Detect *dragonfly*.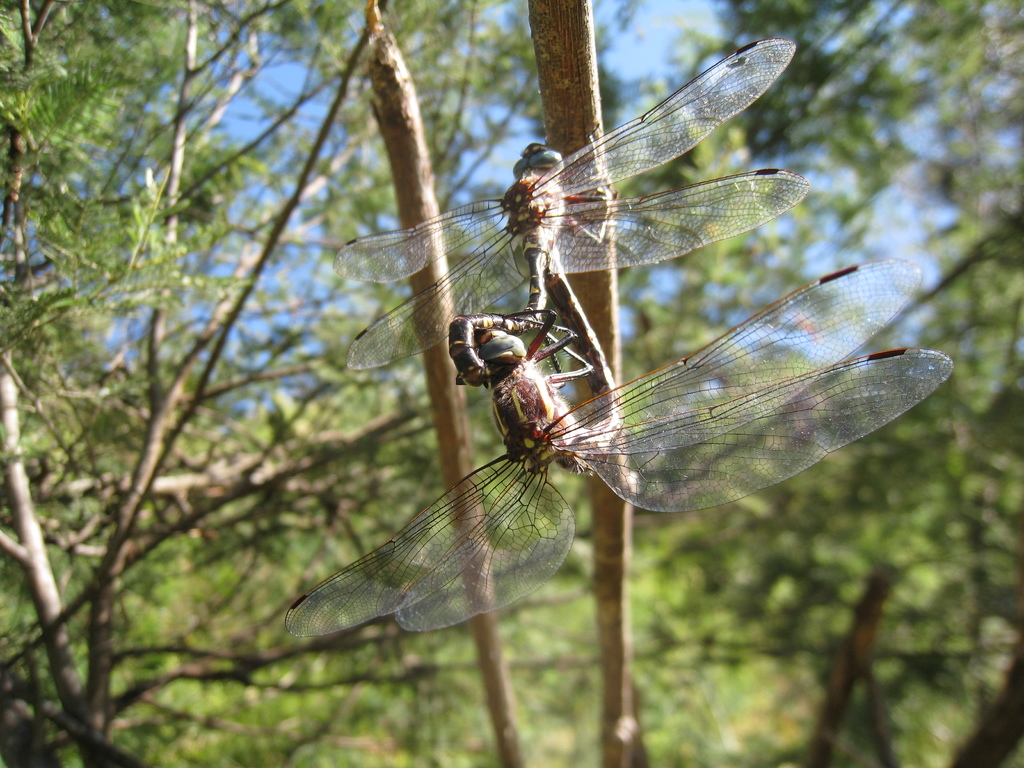
Detected at locate(332, 37, 811, 382).
